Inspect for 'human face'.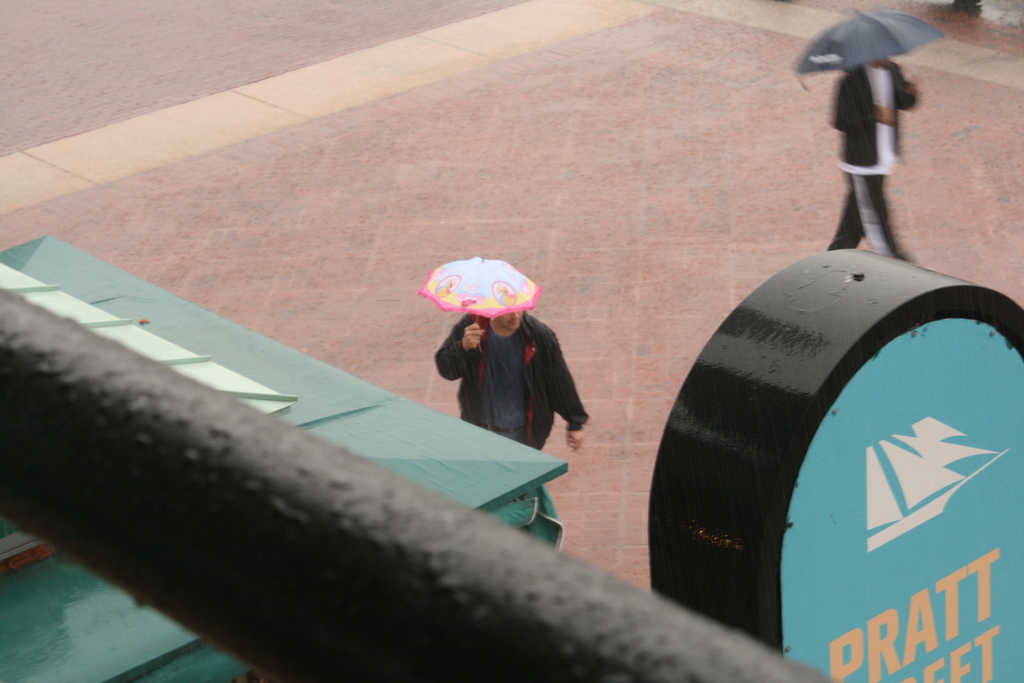
Inspection: locate(493, 309, 522, 327).
